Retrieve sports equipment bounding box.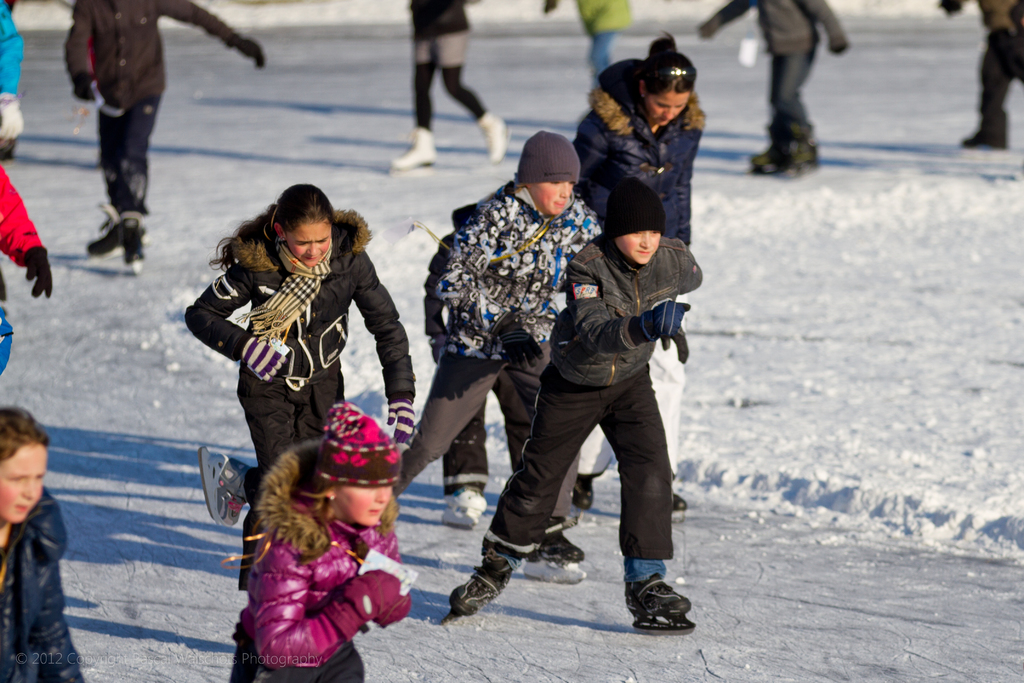
Bounding box: (x1=24, y1=245, x2=53, y2=300).
